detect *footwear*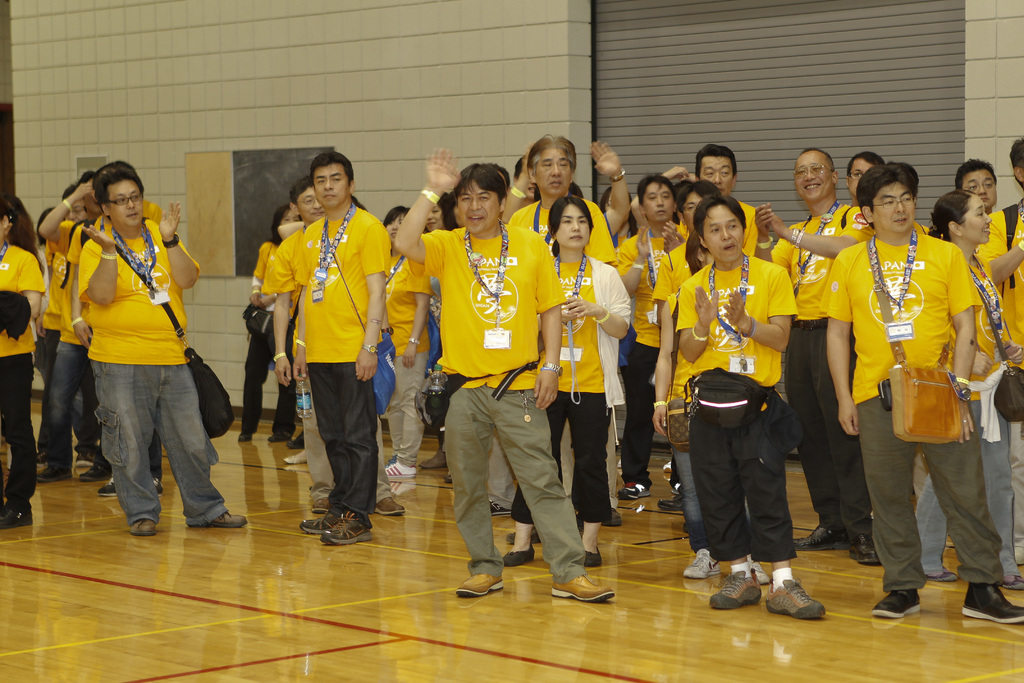
<box>874,587,920,624</box>
